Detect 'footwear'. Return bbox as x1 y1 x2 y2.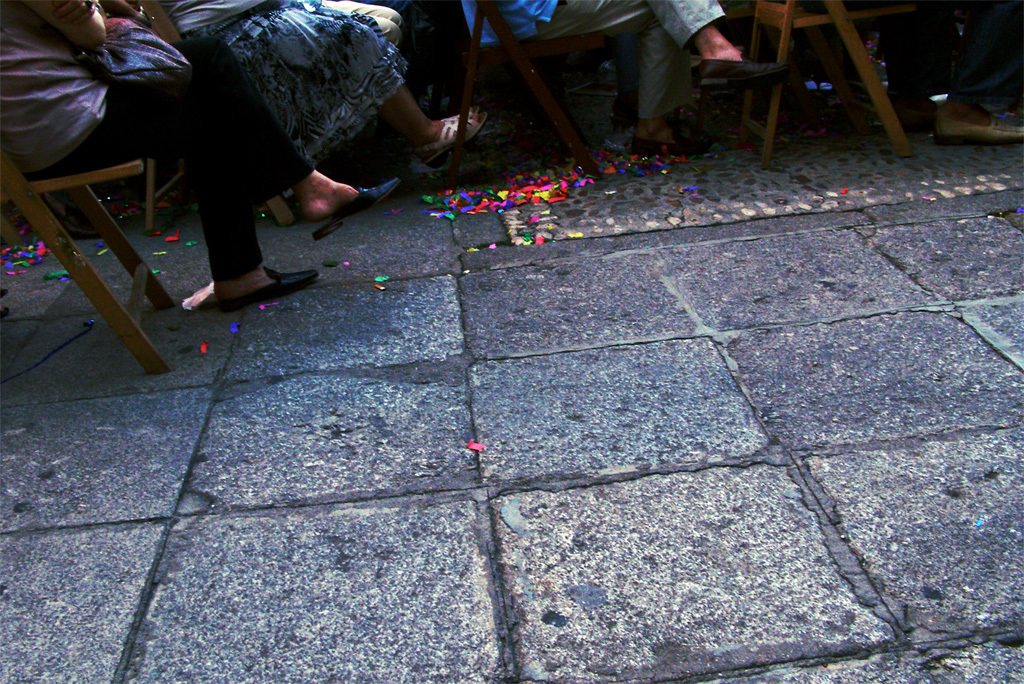
313 179 399 240.
